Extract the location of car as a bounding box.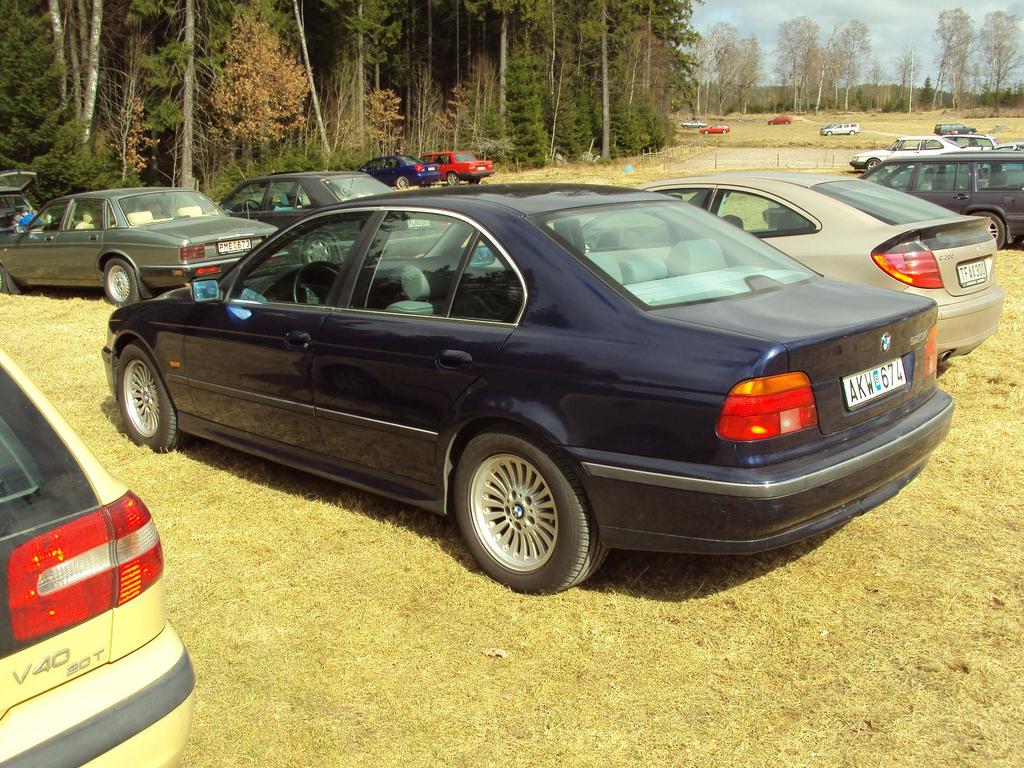
pyautogui.locateOnScreen(701, 124, 731, 135).
